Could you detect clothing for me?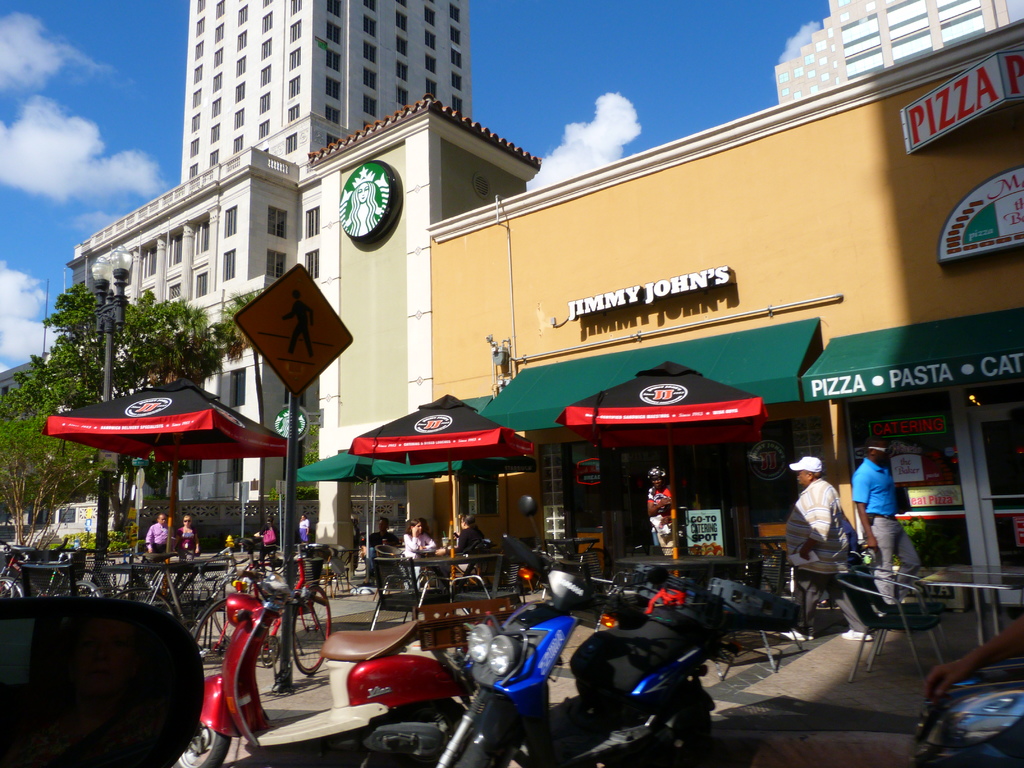
Detection result: 179,527,199,556.
